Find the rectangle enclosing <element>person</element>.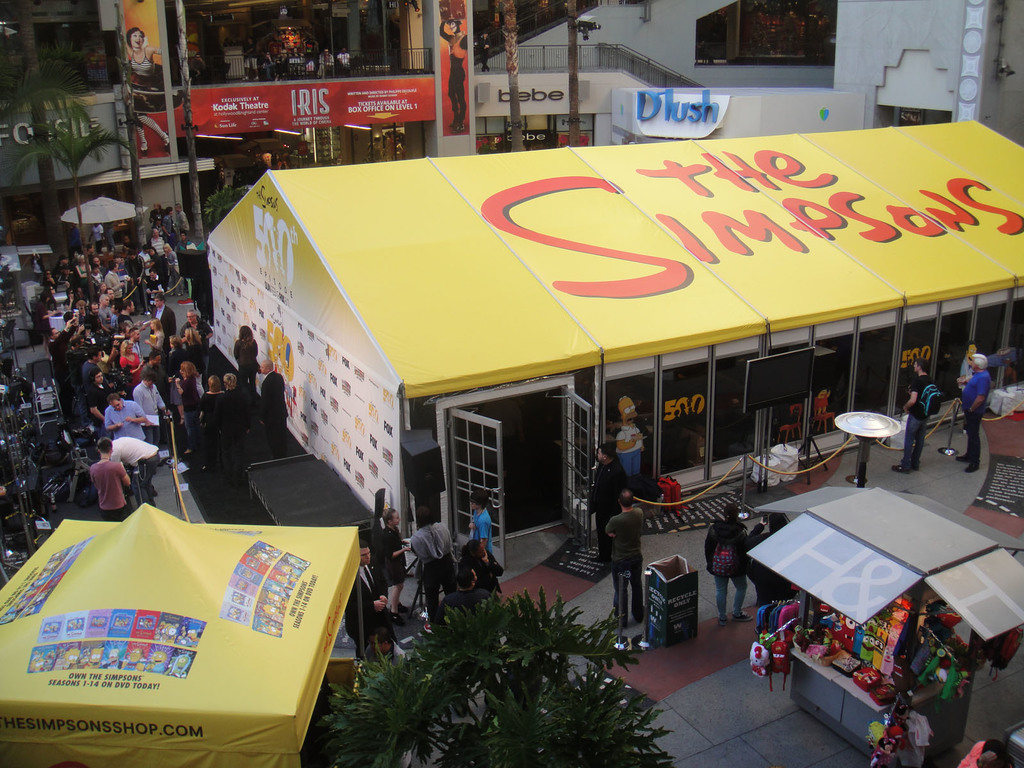
bbox=(460, 537, 504, 596).
